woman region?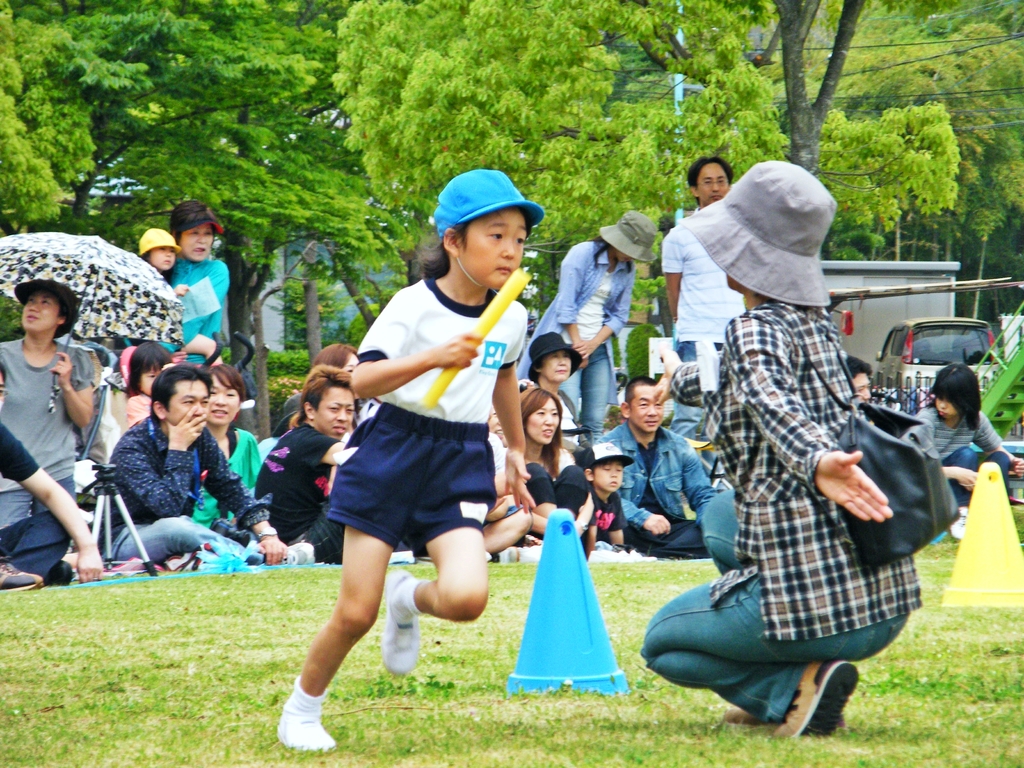
191 360 262 534
